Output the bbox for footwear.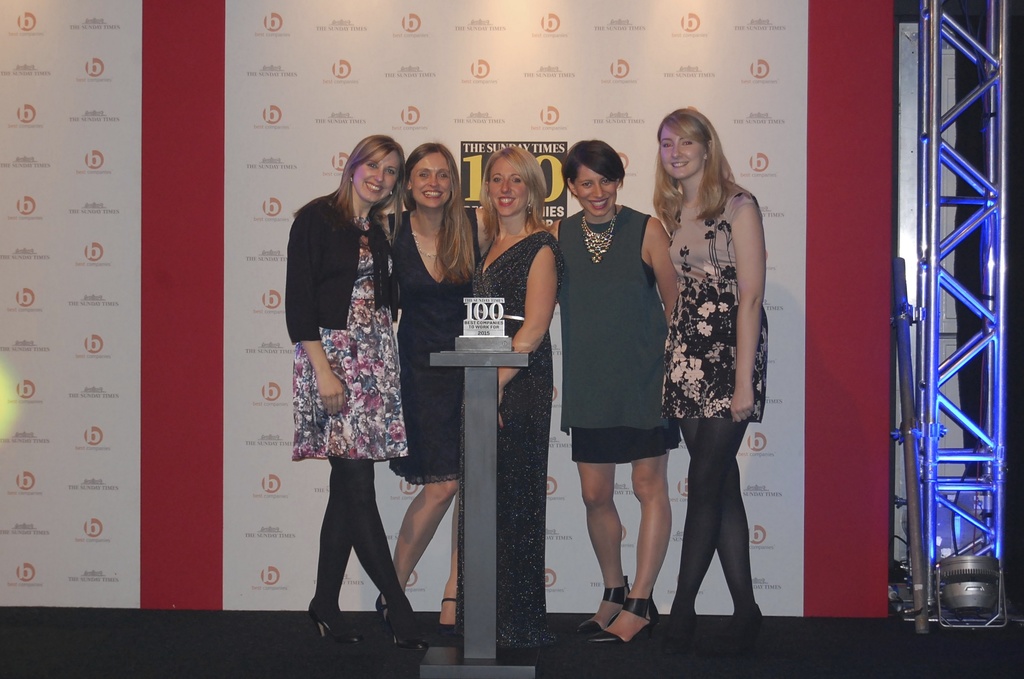
[left=431, top=596, right=465, bottom=646].
